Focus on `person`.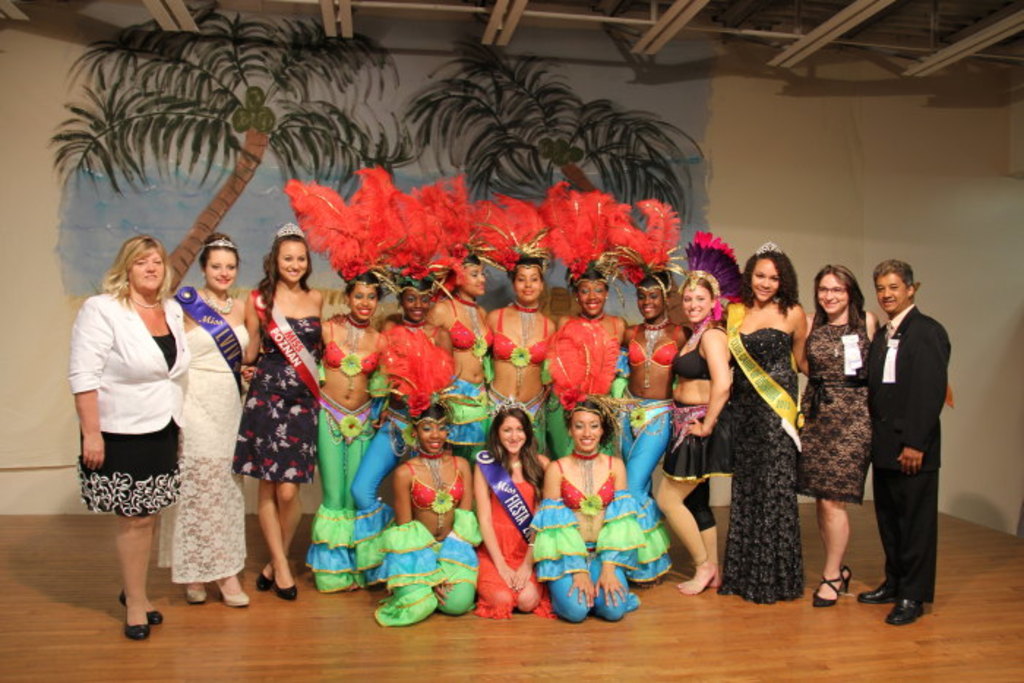
Focused at (717, 235, 809, 607).
